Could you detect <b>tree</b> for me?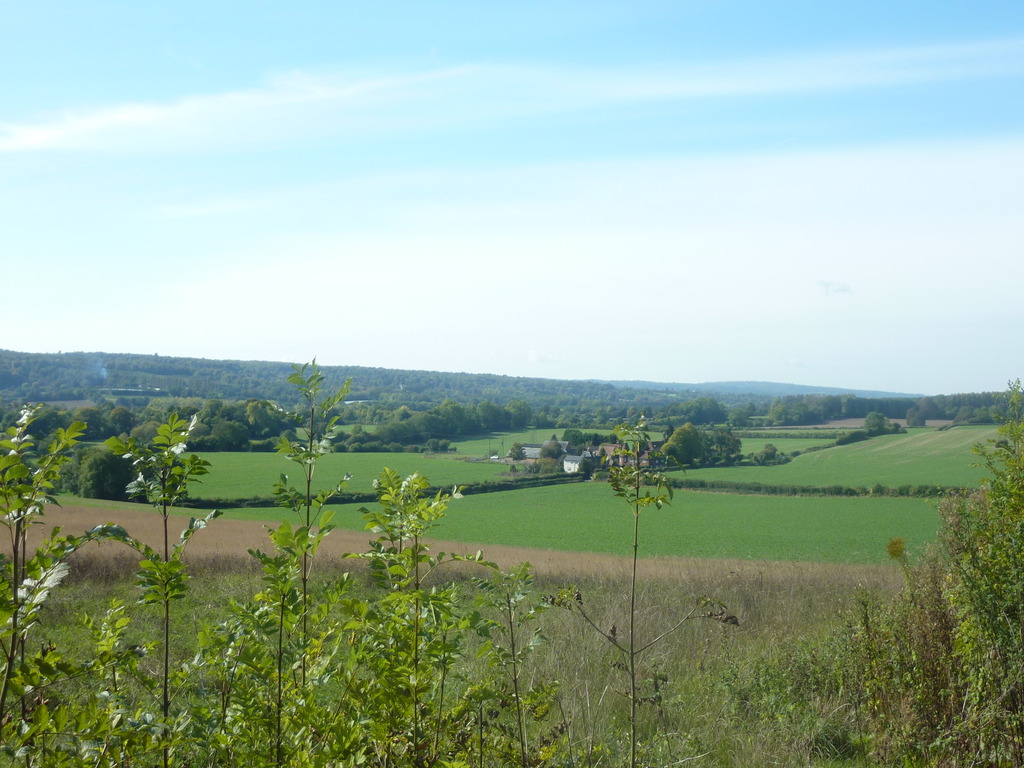
Detection result: bbox(886, 415, 908, 436).
